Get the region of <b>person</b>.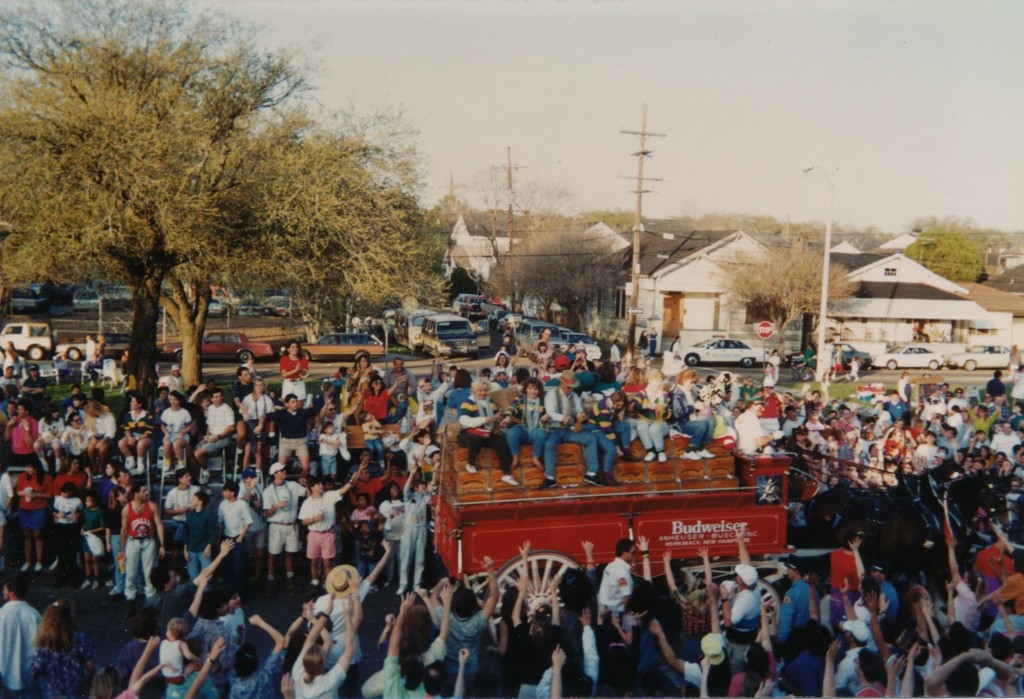
locate(774, 552, 820, 651).
